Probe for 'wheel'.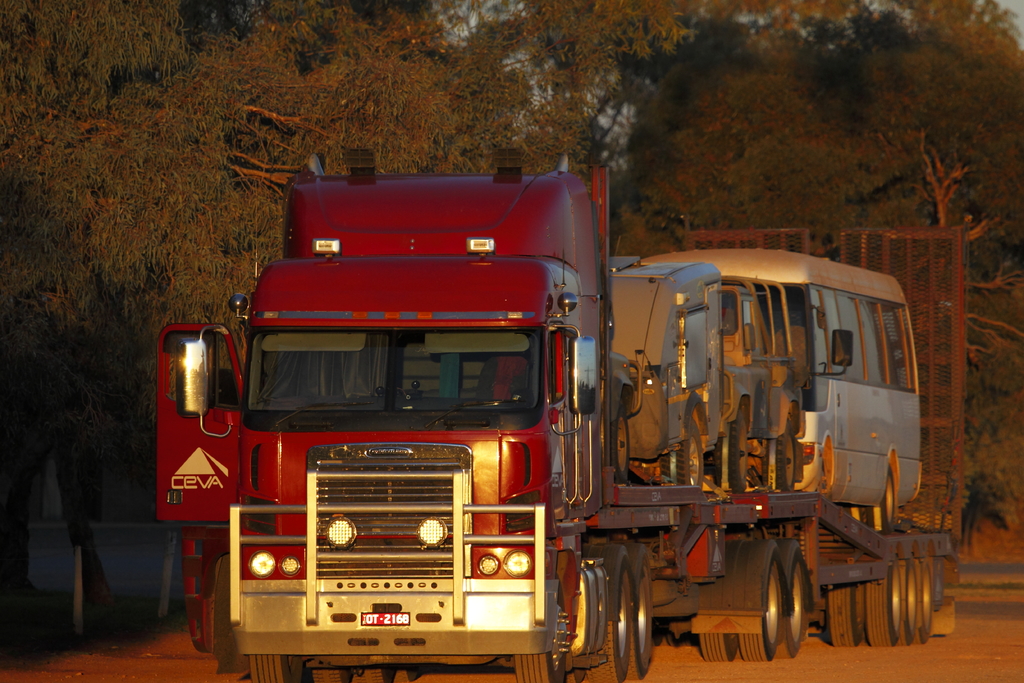
Probe result: bbox=[915, 557, 938, 641].
